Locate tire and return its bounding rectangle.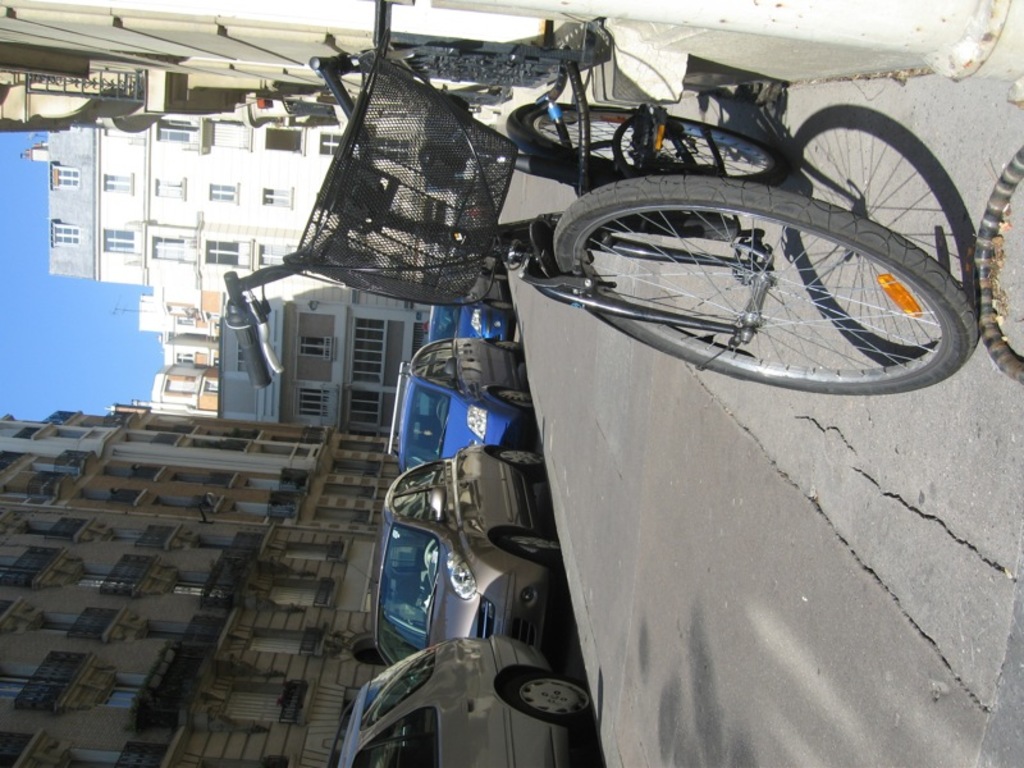
[498,449,544,470].
